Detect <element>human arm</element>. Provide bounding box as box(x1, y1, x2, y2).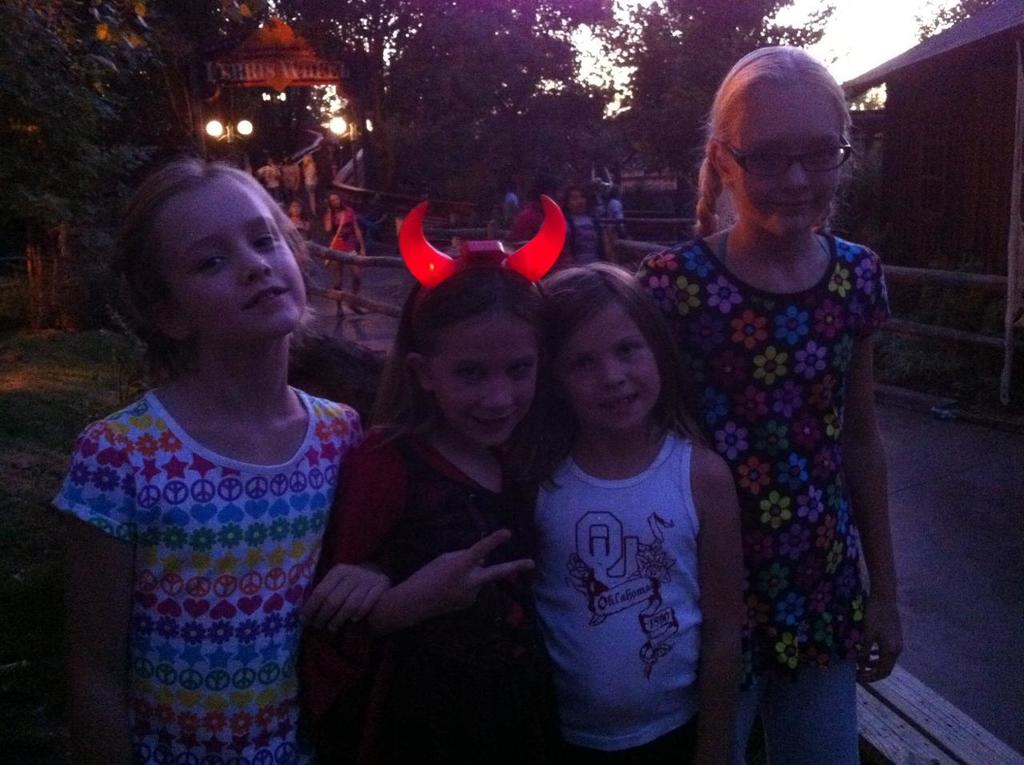
box(685, 451, 742, 760).
